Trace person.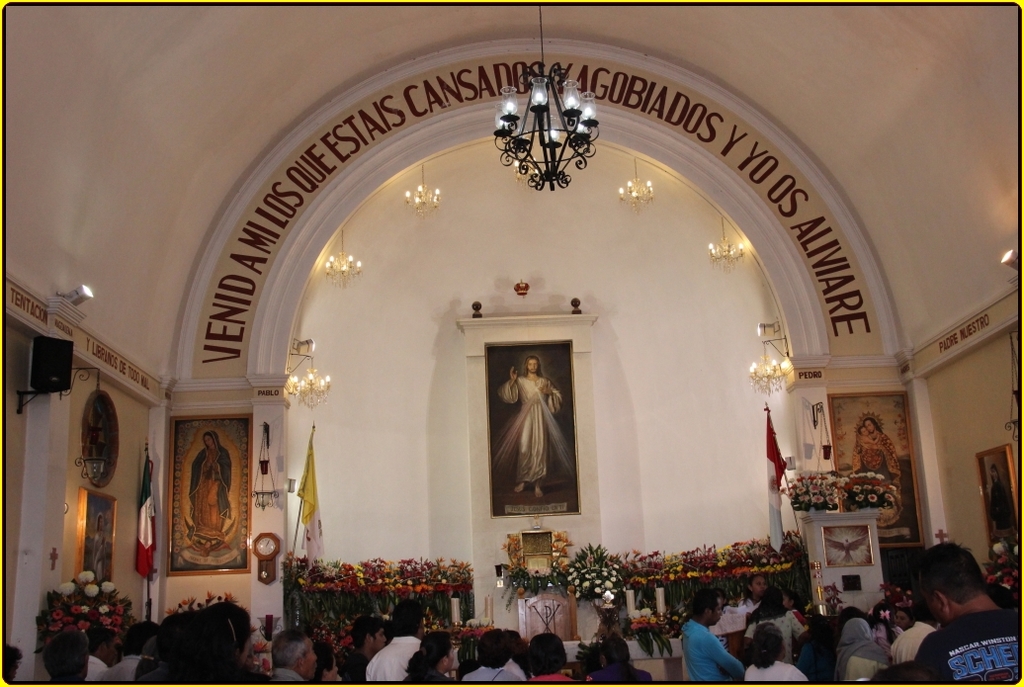
Traced to <region>267, 630, 313, 686</region>.
